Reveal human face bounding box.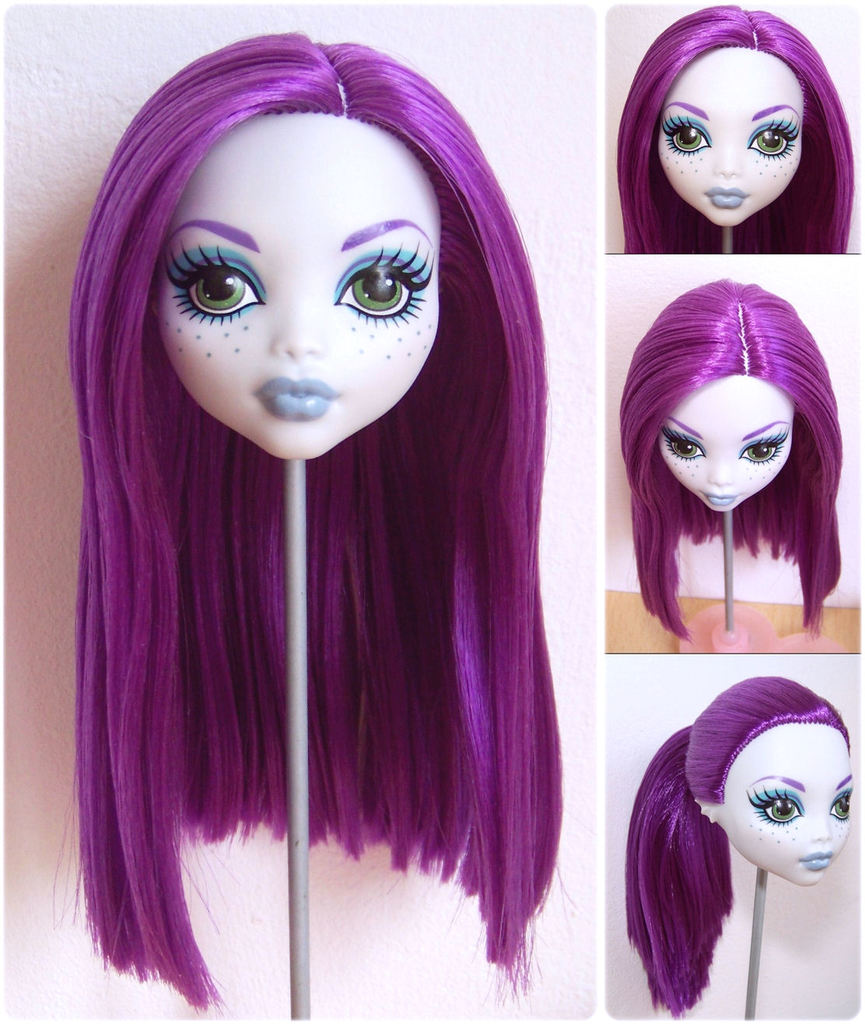
Revealed: <box>723,722,852,889</box>.
